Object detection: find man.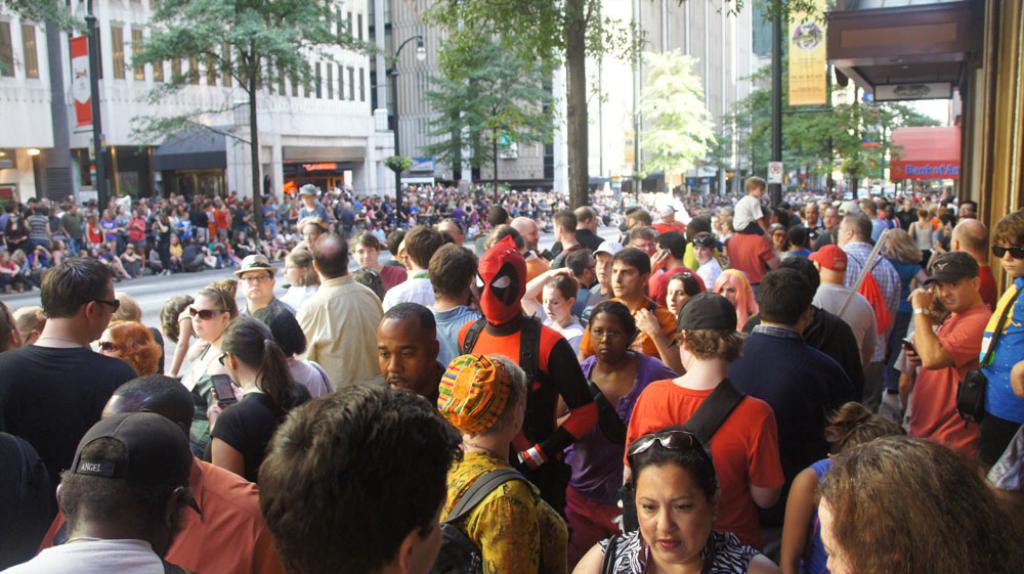
<region>293, 232, 386, 391</region>.
